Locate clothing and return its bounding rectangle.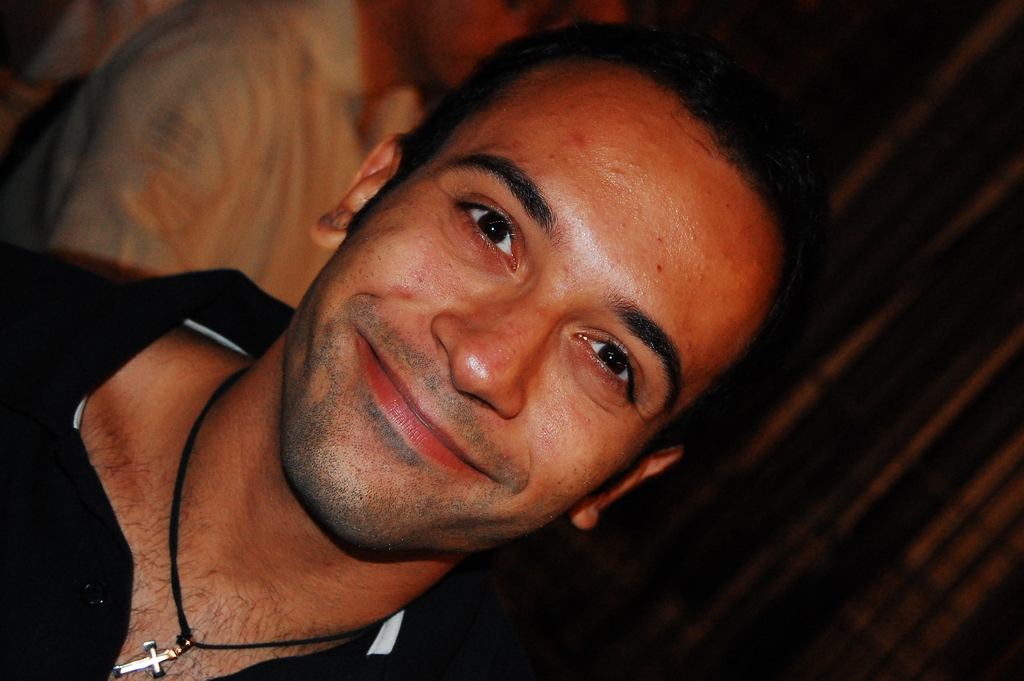
pyautogui.locateOnScreen(8, 0, 447, 338).
